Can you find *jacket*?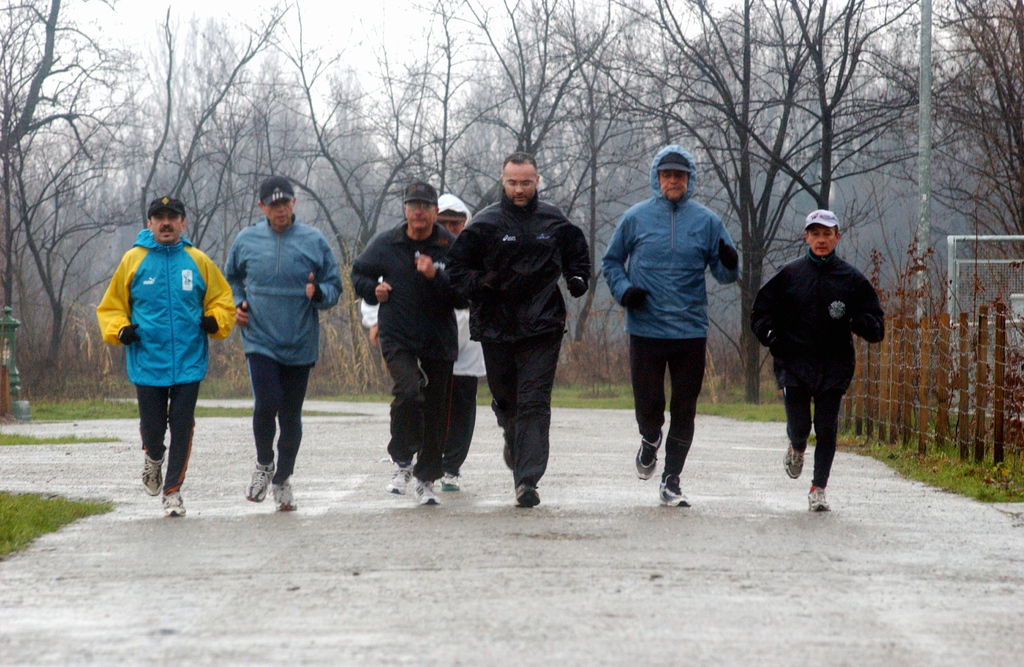
Yes, bounding box: l=751, t=244, r=882, b=389.
